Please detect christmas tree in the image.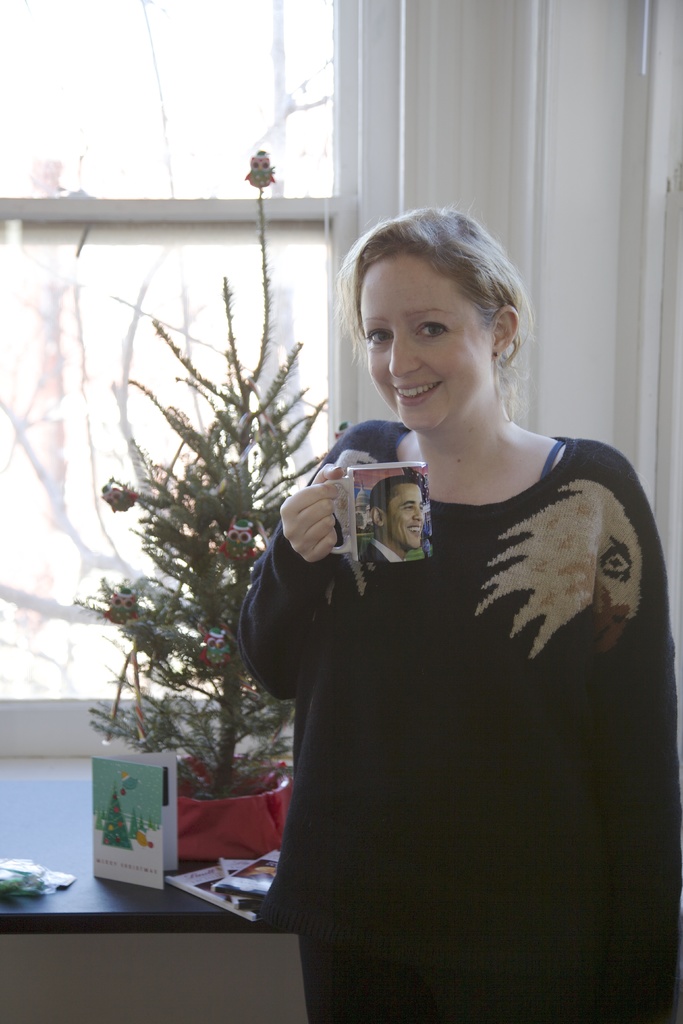
bbox(69, 150, 356, 813).
